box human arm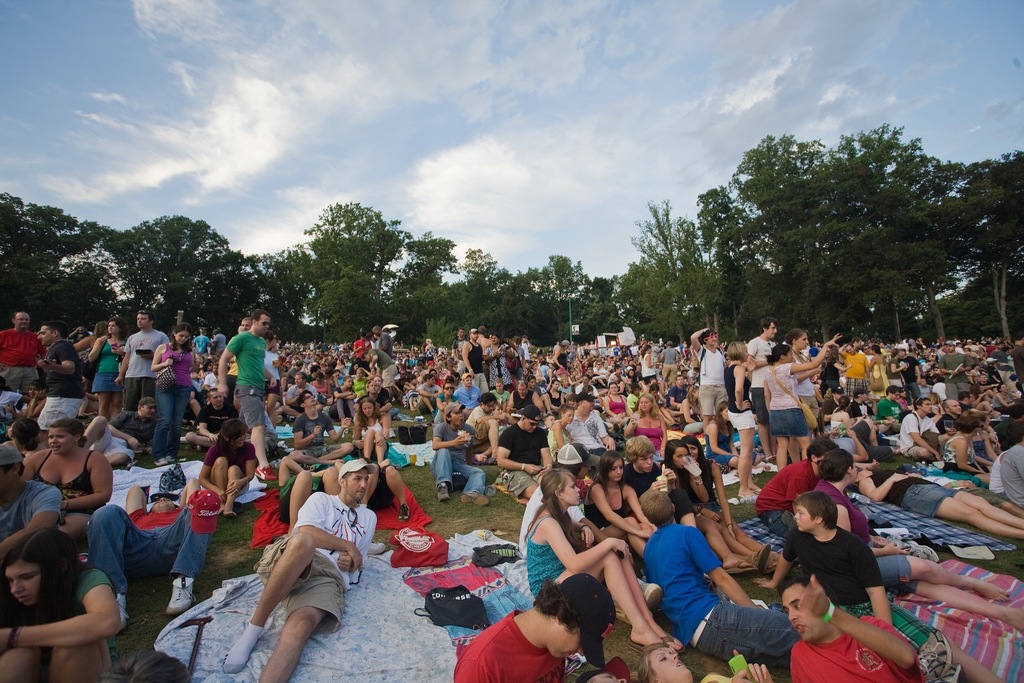
crop(12, 391, 32, 400)
